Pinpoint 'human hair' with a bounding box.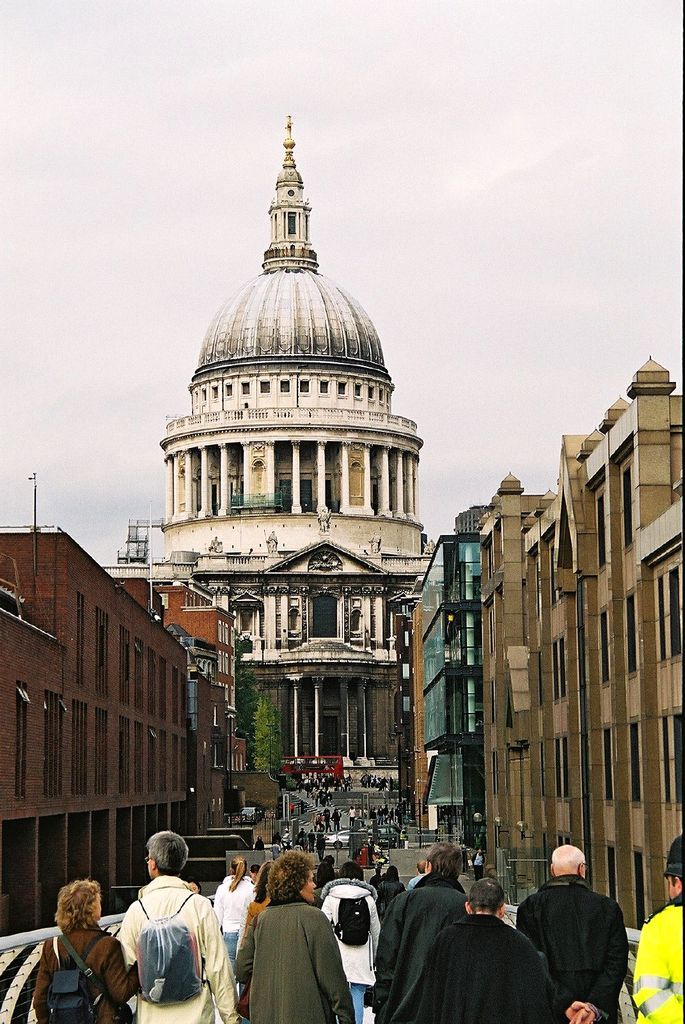
bbox(468, 879, 505, 913).
